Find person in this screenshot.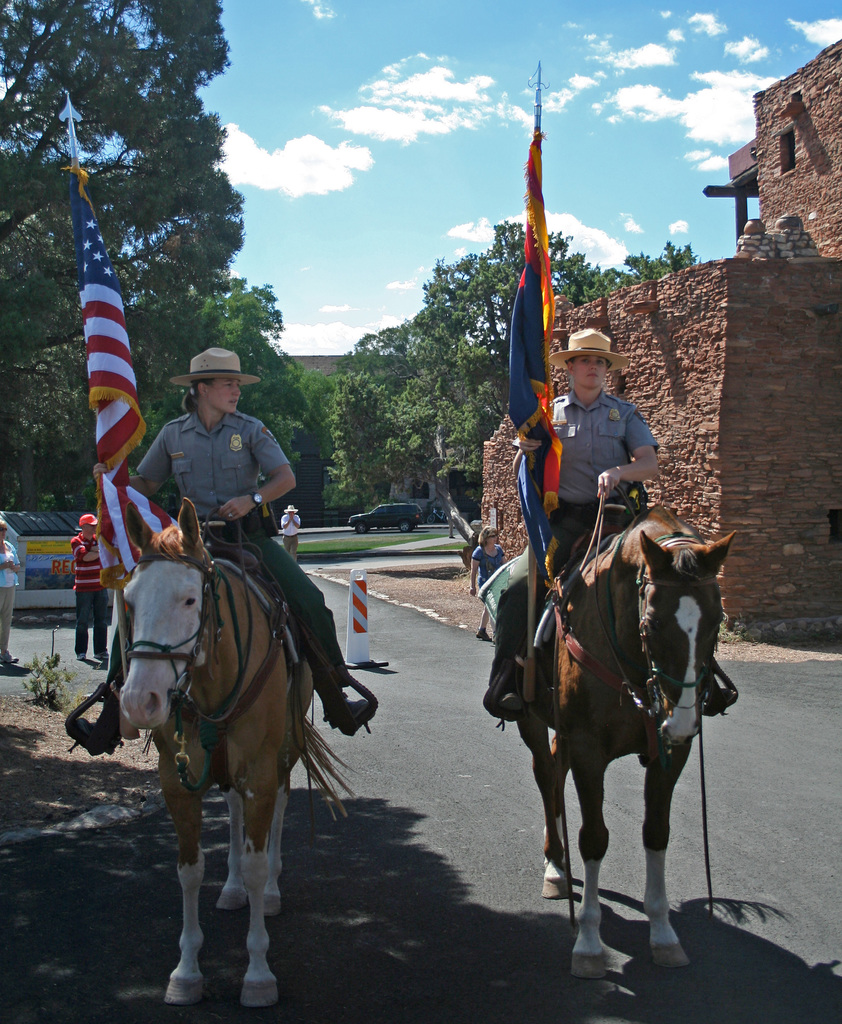
The bounding box for person is bbox=[70, 509, 105, 666].
